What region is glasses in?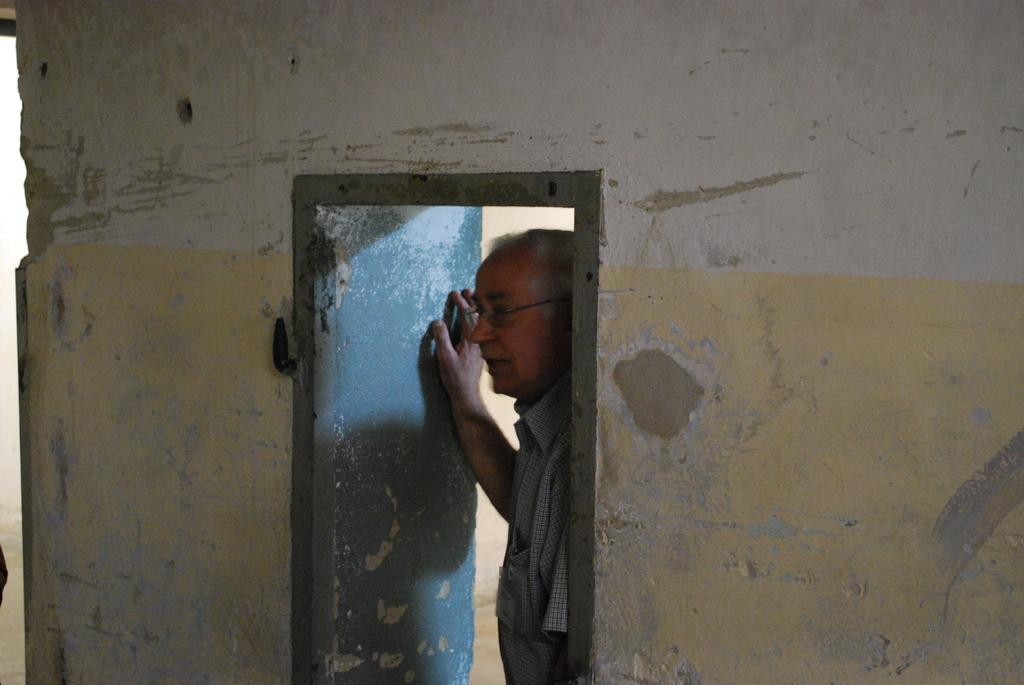
{"left": 456, "top": 294, "right": 565, "bottom": 340}.
